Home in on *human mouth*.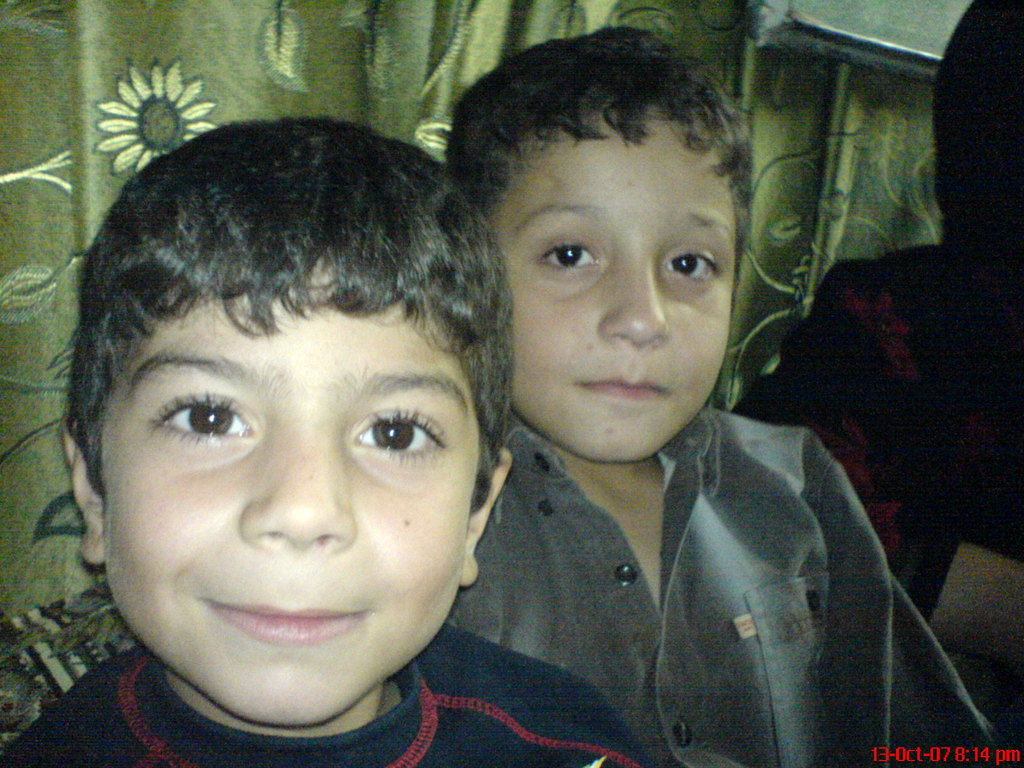
Homed in at (192,589,383,653).
